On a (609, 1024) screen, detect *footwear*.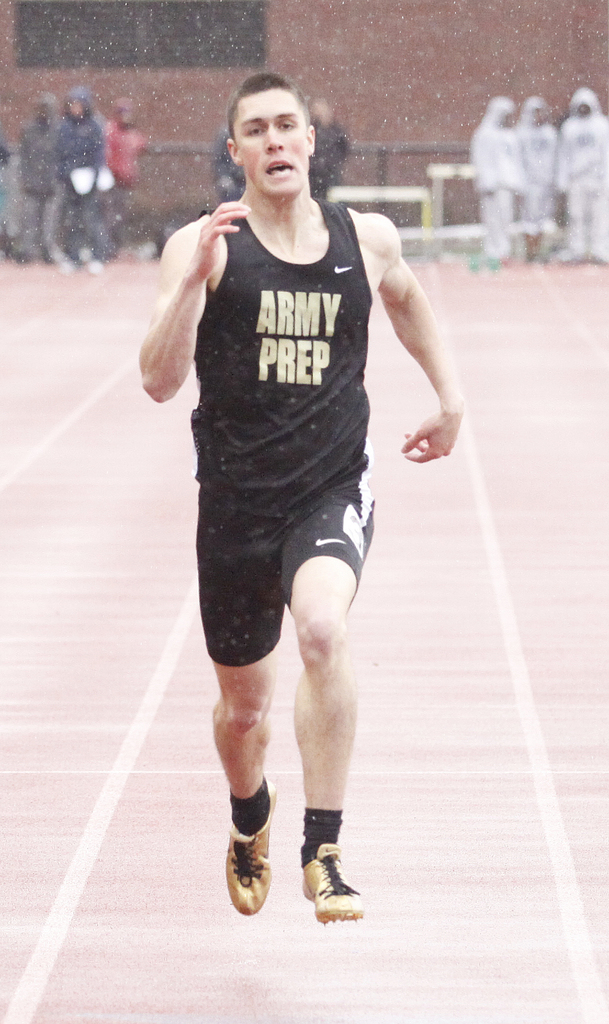
298, 842, 361, 929.
